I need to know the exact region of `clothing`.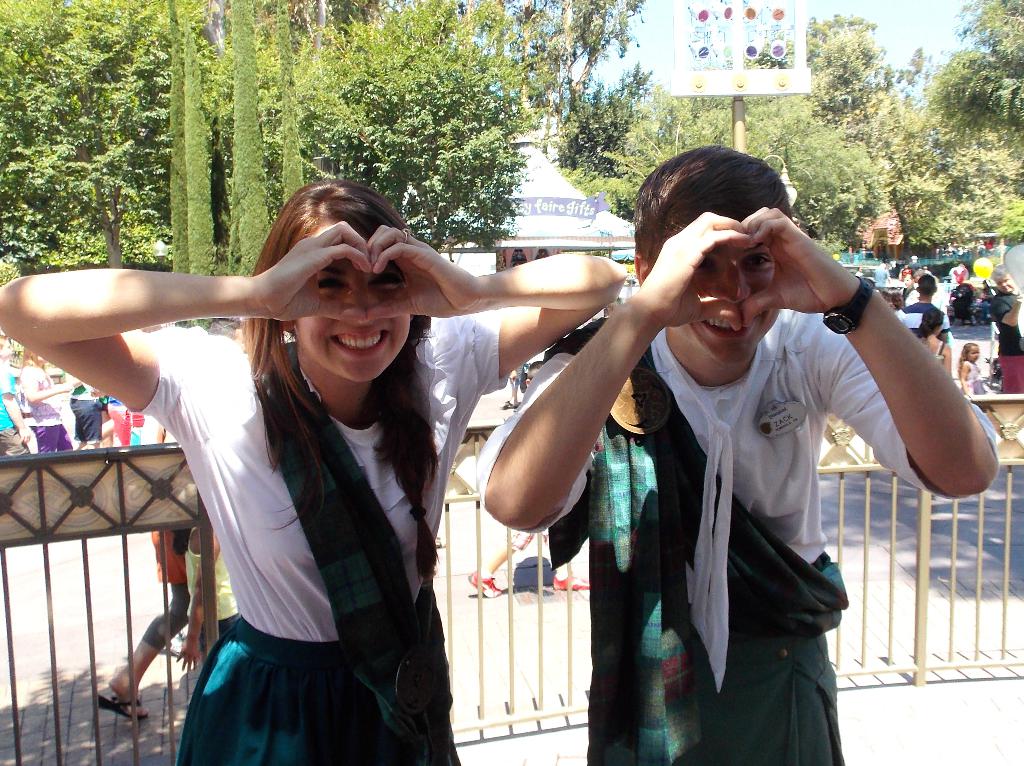
Region: 71, 384, 101, 444.
